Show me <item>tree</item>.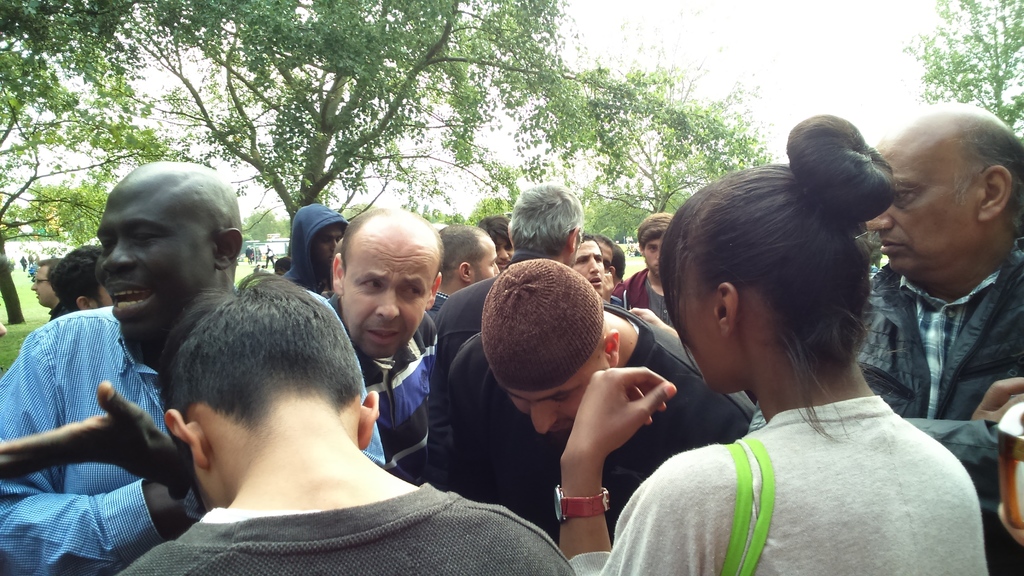
<item>tree</item> is here: bbox=[582, 181, 656, 245].
